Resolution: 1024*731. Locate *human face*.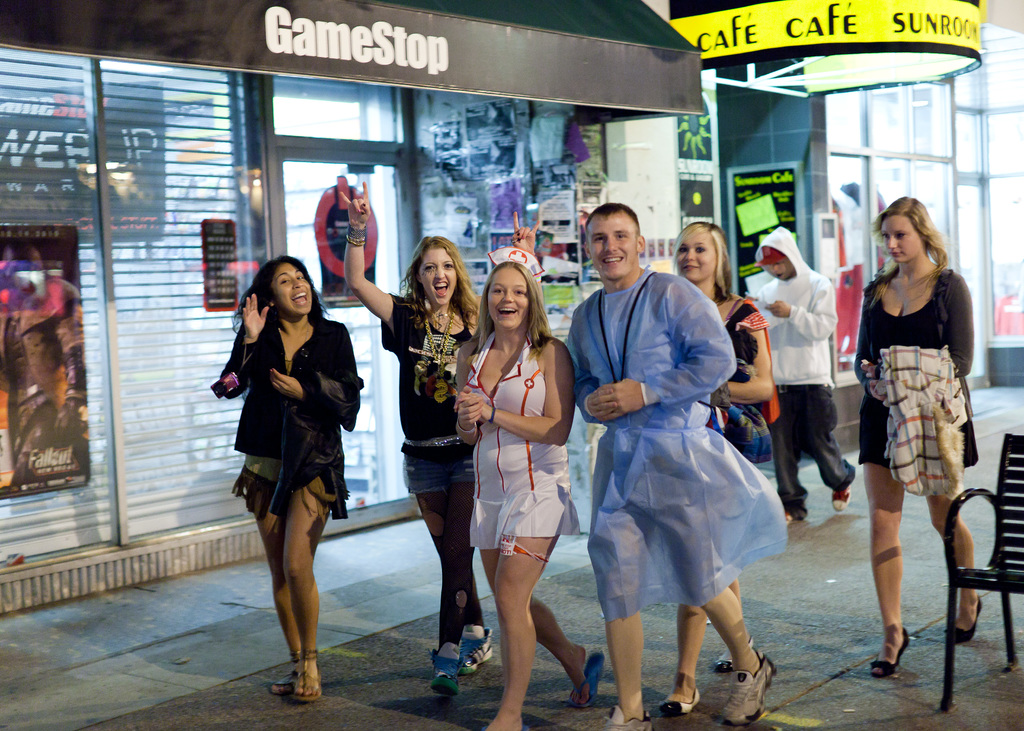
<box>771,256,796,280</box>.
